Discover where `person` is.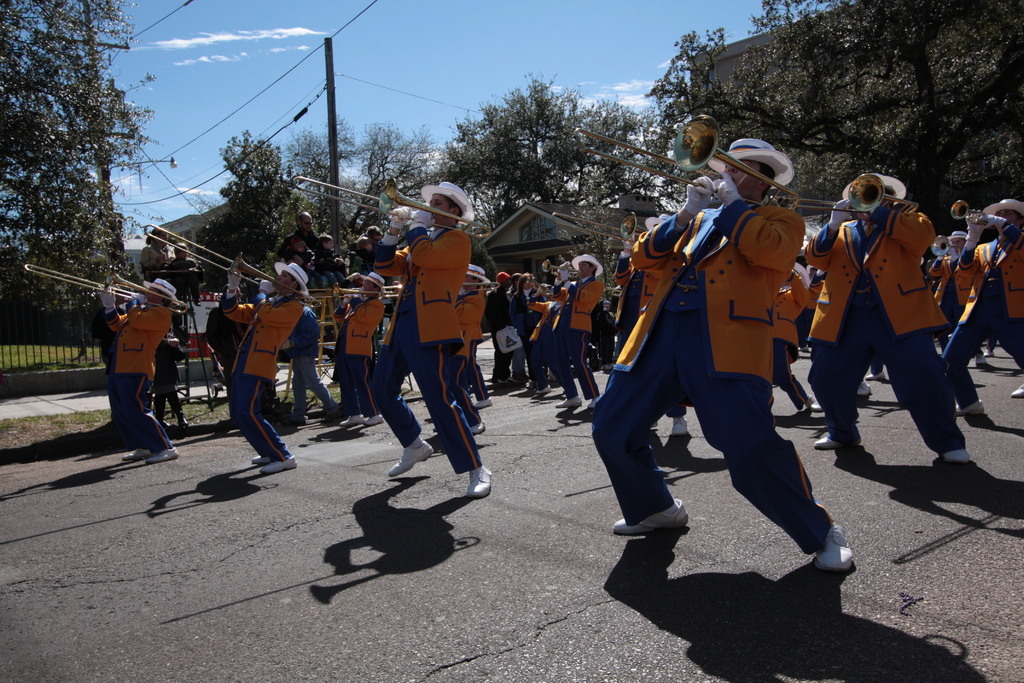
Discovered at detection(95, 275, 178, 464).
